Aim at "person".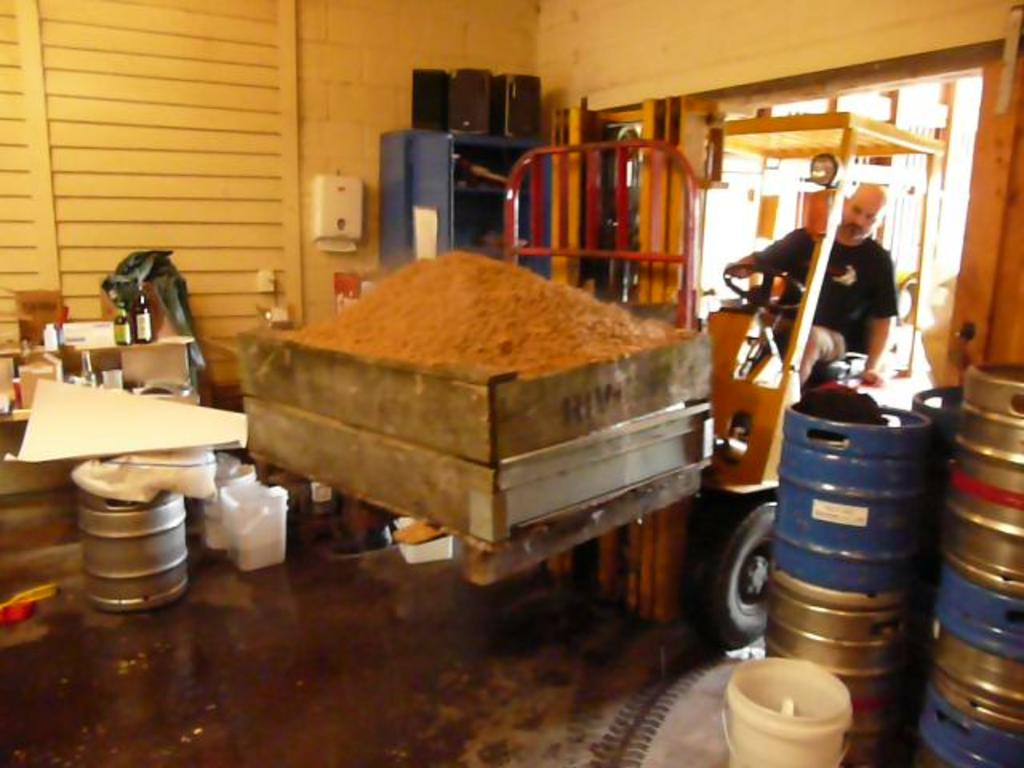
Aimed at box(726, 178, 906, 400).
